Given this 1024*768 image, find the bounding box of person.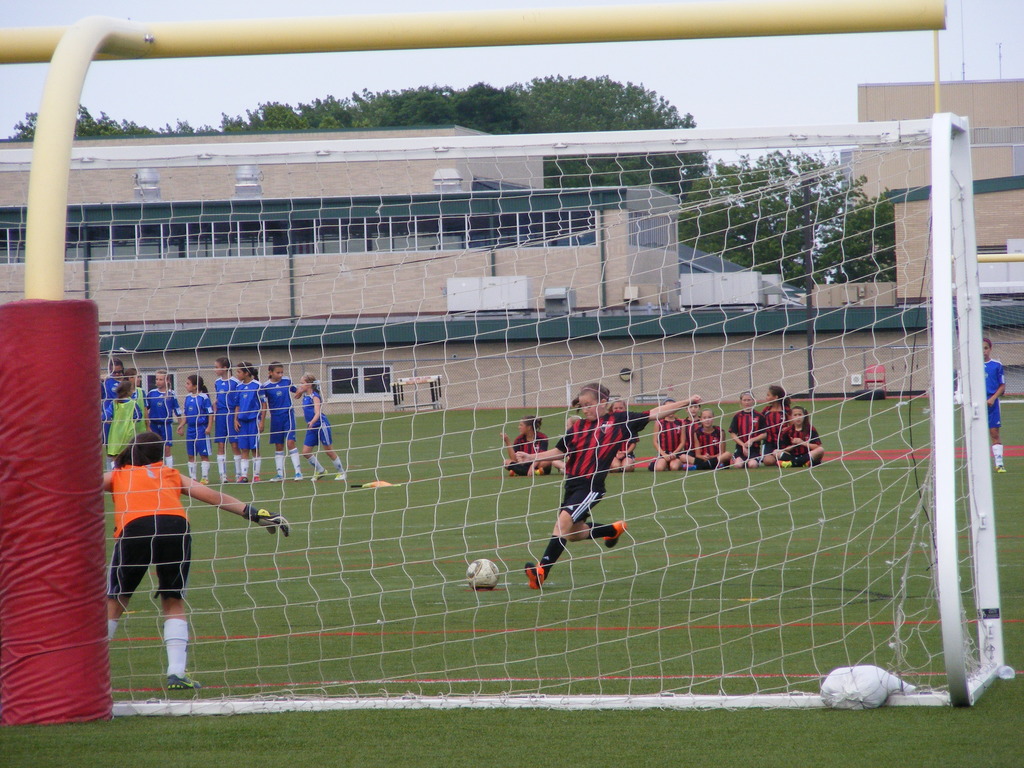
{"left": 108, "top": 435, "right": 289, "bottom": 684}.
